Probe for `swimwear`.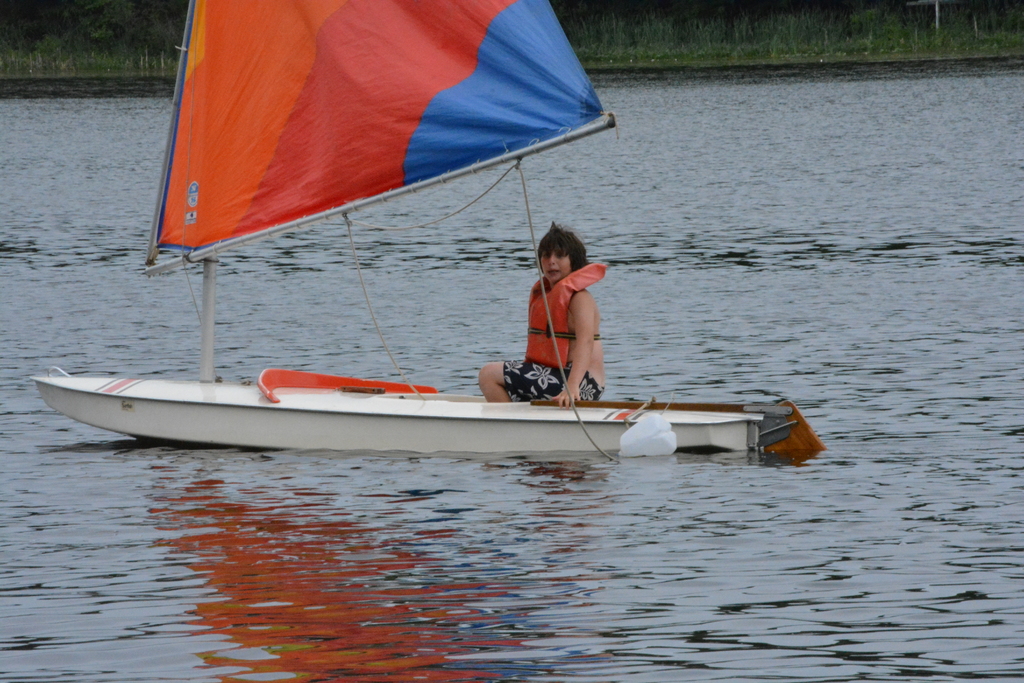
Probe result: [x1=504, y1=356, x2=604, y2=405].
